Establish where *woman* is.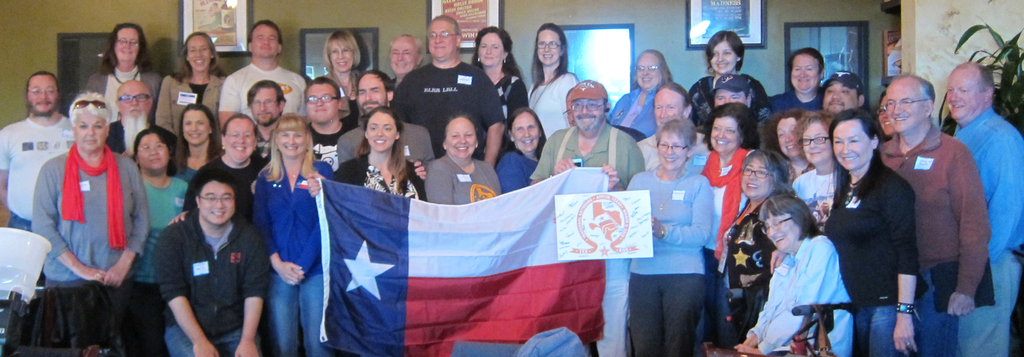
Established at (left=757, top=109, right=811, bottom=187).
